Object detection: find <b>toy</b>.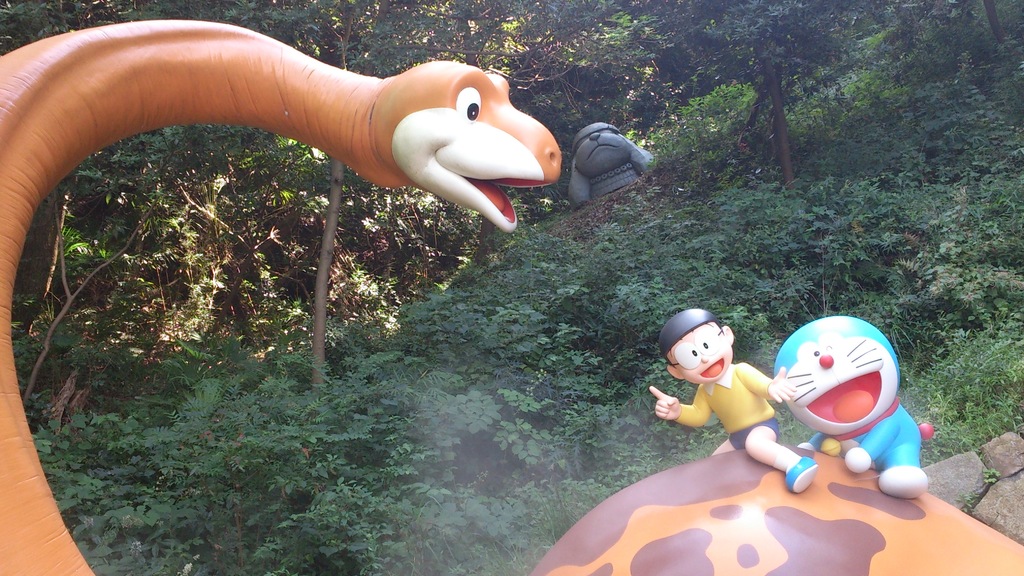
[x1=641, y1=313, x2=815, y2=488].
